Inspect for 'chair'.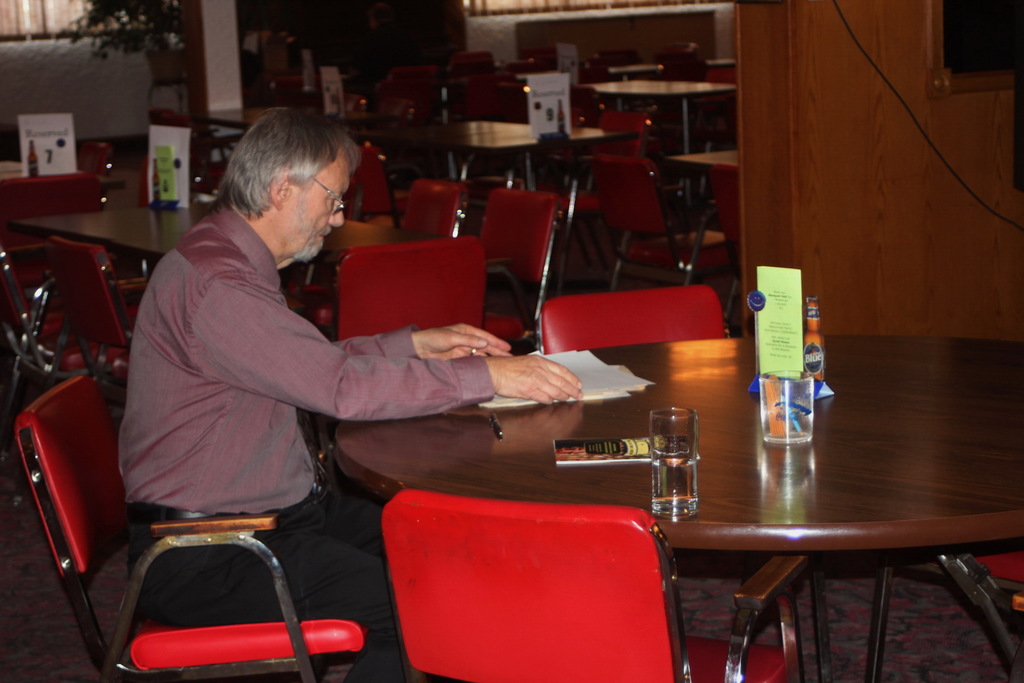
Inspection: (561, 108, 650, 263).
